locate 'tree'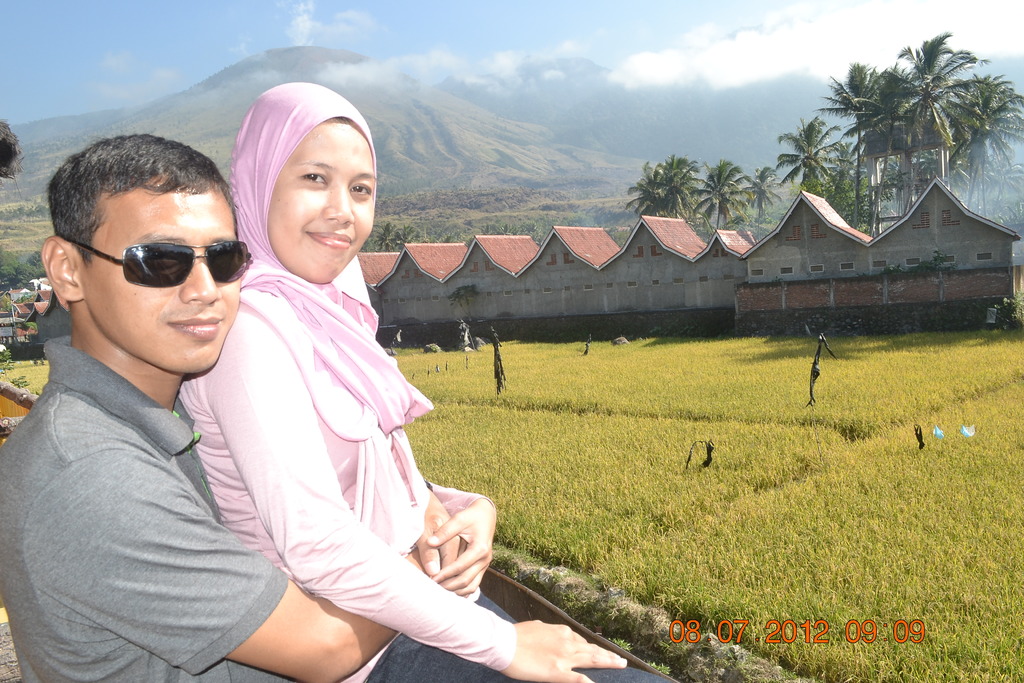
[left=956, top=78, right=1023, bottom=235]
